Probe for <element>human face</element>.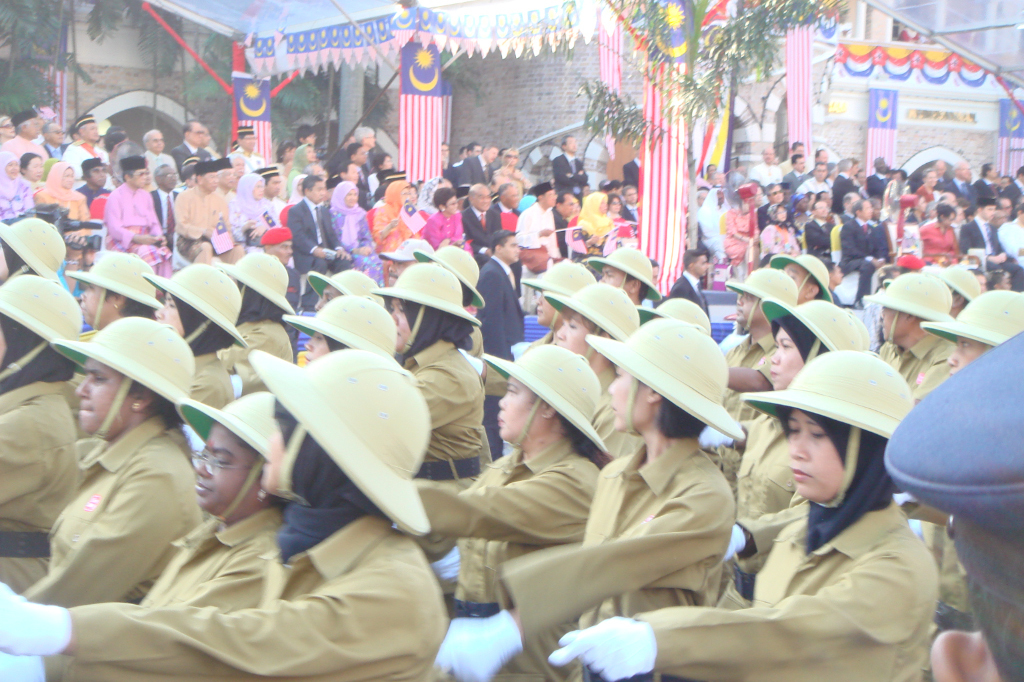
Probe result: left=188, top=124, right=201, bottom=145.
